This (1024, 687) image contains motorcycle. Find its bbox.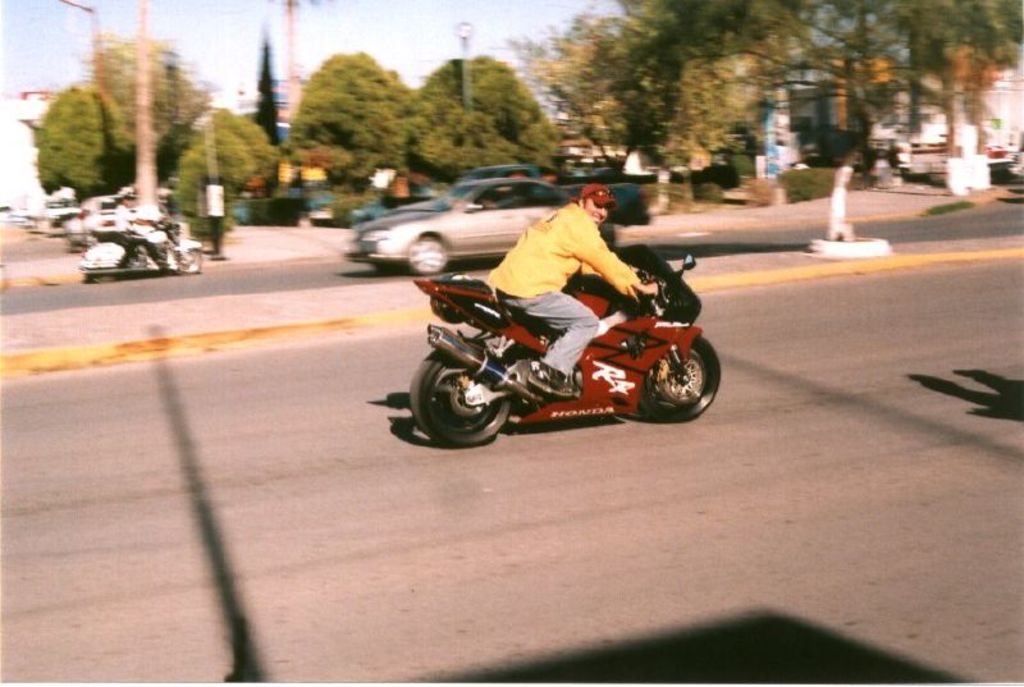
76 202 206 275.
